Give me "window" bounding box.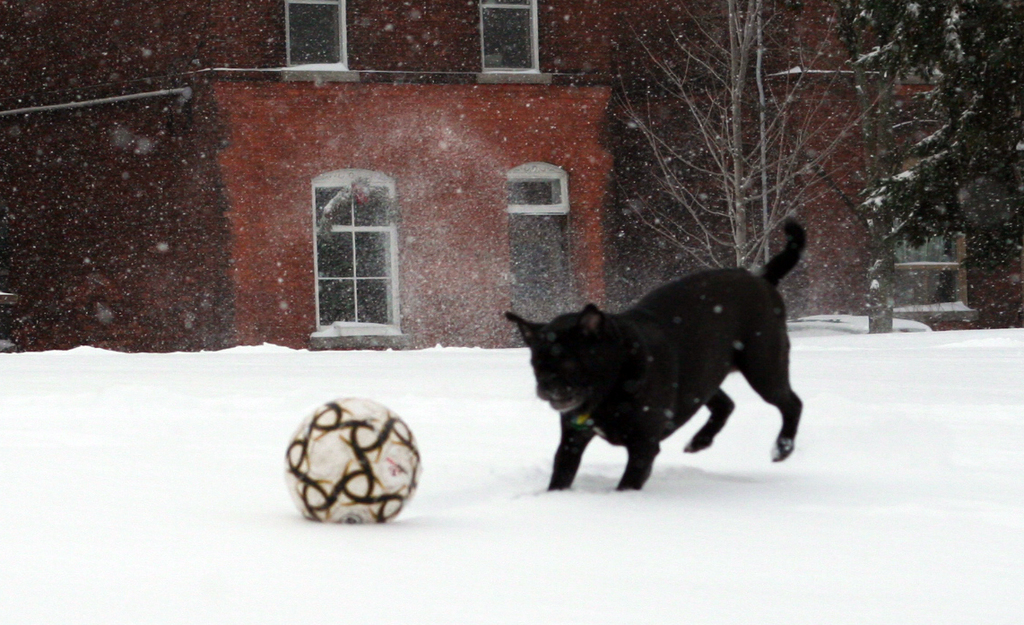
rect(874, 0, 968, 80).
